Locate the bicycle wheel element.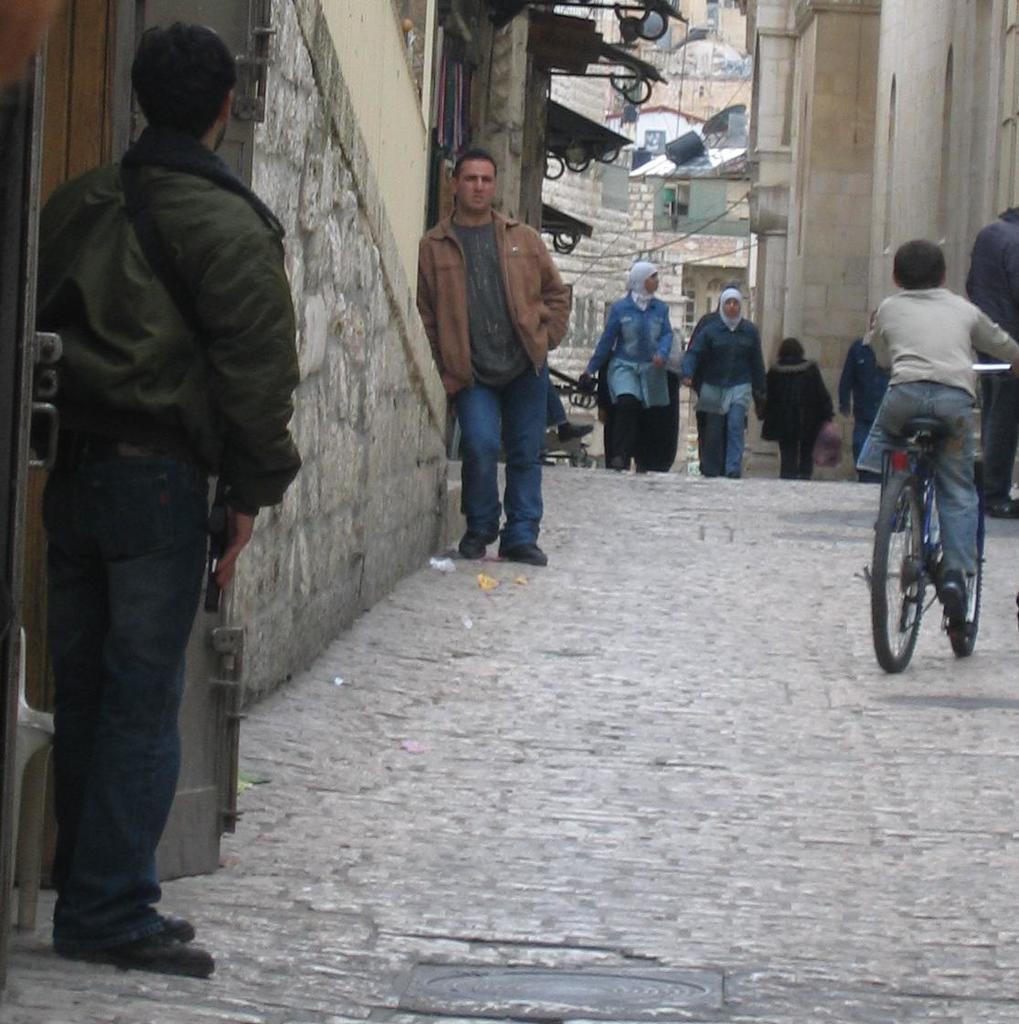
Element bbox: [left=949, top=538, right=984, bottom=655].
